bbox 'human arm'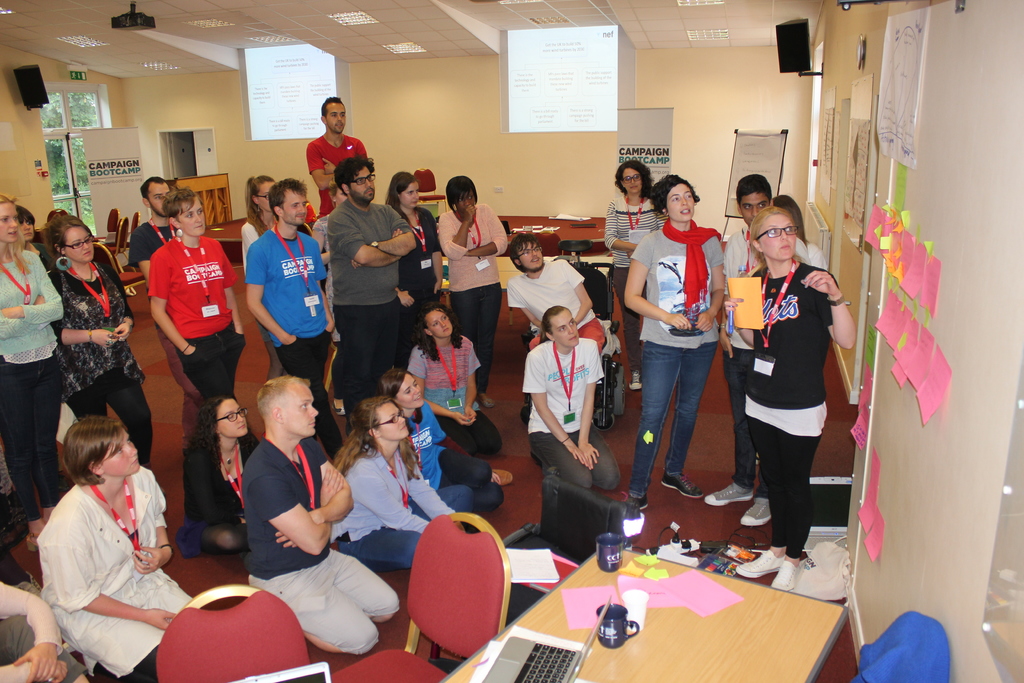
136, 477, 173, 575
